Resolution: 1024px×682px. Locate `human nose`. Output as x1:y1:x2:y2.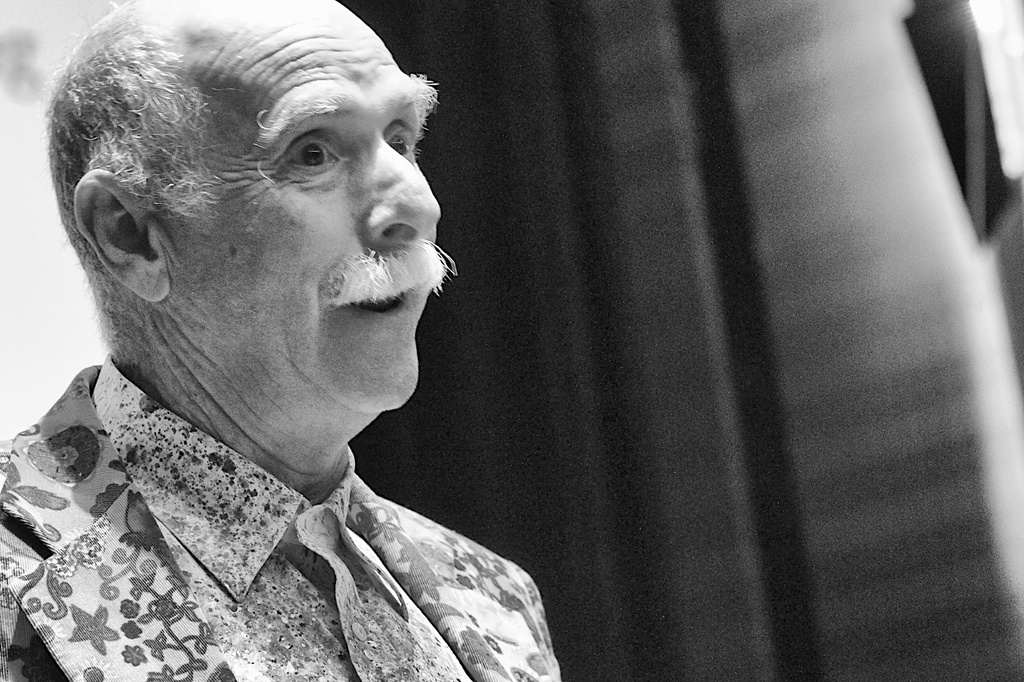
366:134:438:247.
